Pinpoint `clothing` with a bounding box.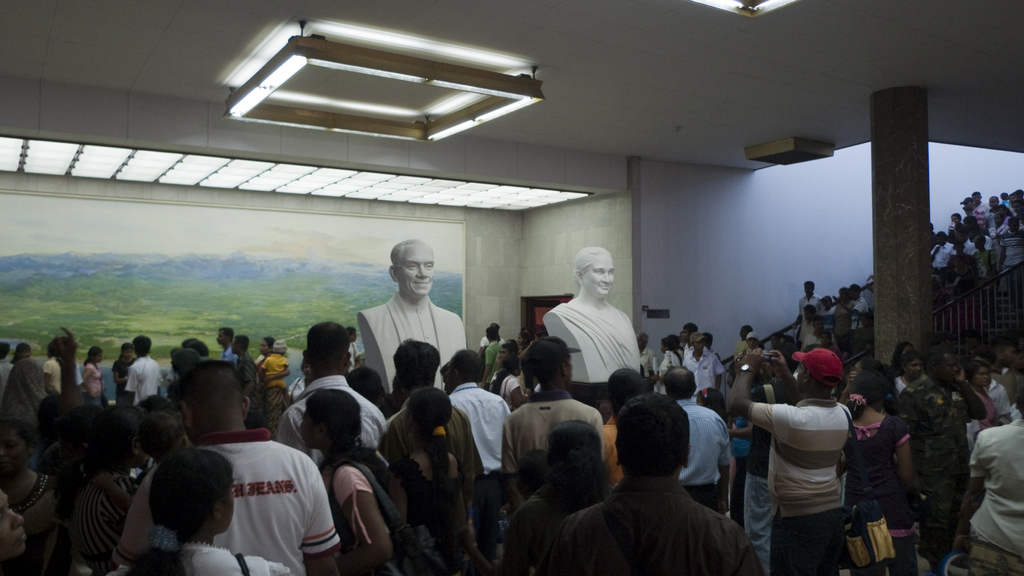
(71,468,135,562).
